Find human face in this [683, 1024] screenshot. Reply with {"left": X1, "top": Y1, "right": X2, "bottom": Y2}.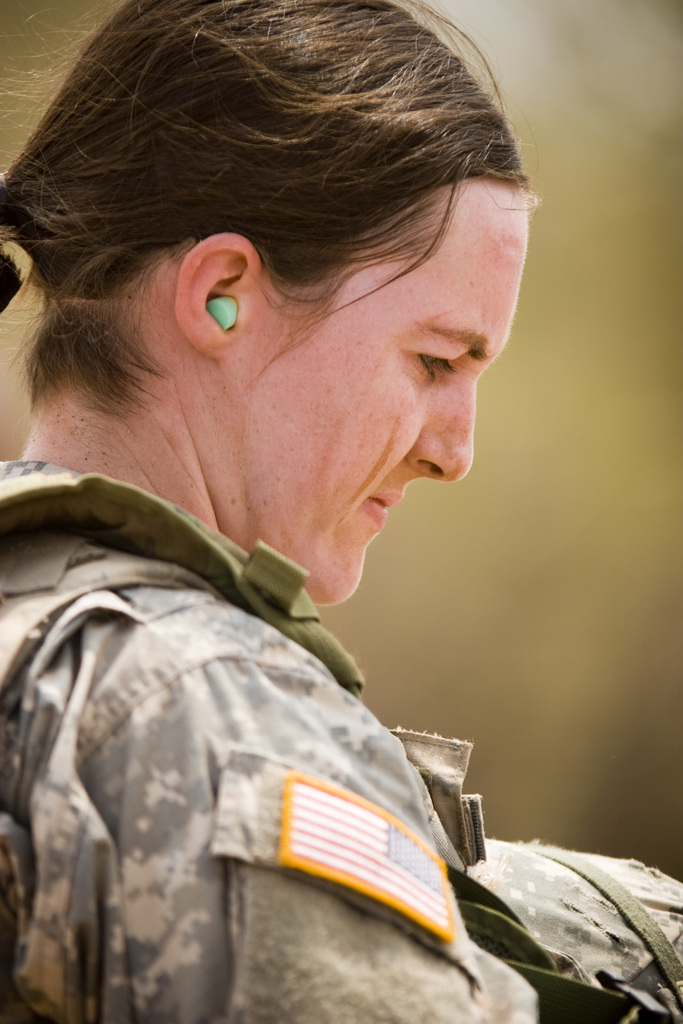
{"left": 239, "top": 179, "right": 528, "bottom": 607}.
